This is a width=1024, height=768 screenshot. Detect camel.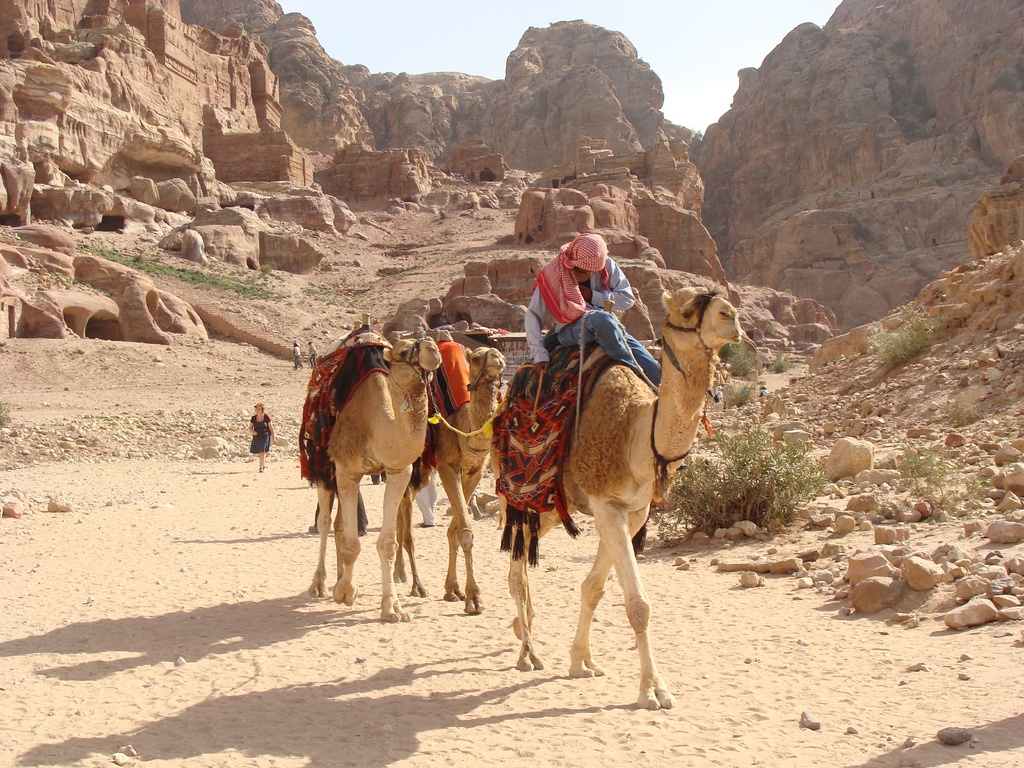
310/330/448/626.
